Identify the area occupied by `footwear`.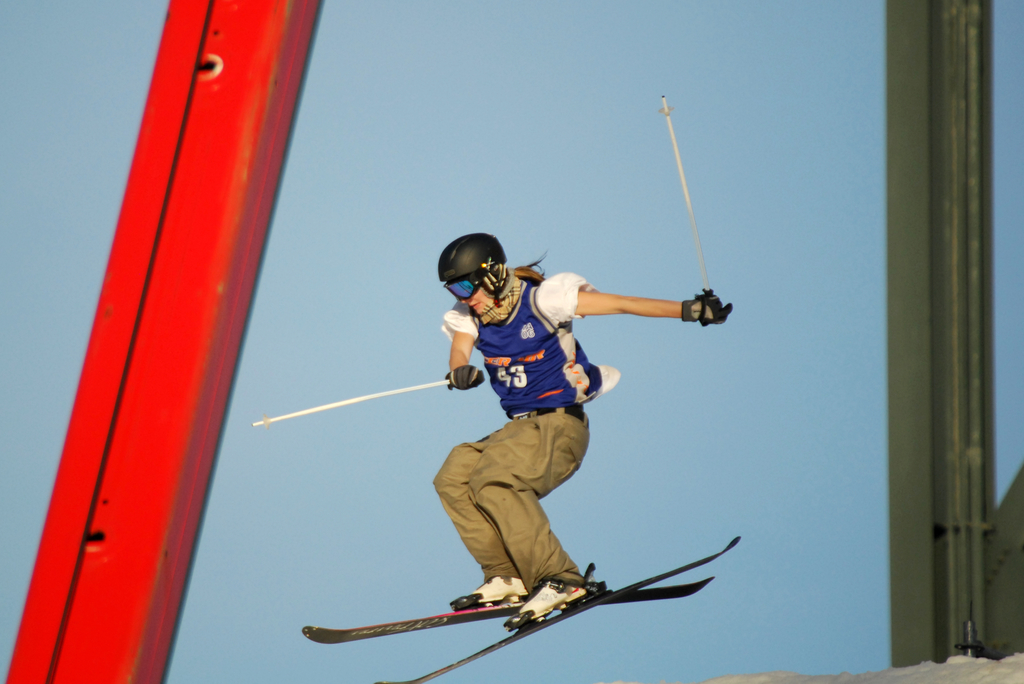
Area: detection(516, 578, 588, 621).
